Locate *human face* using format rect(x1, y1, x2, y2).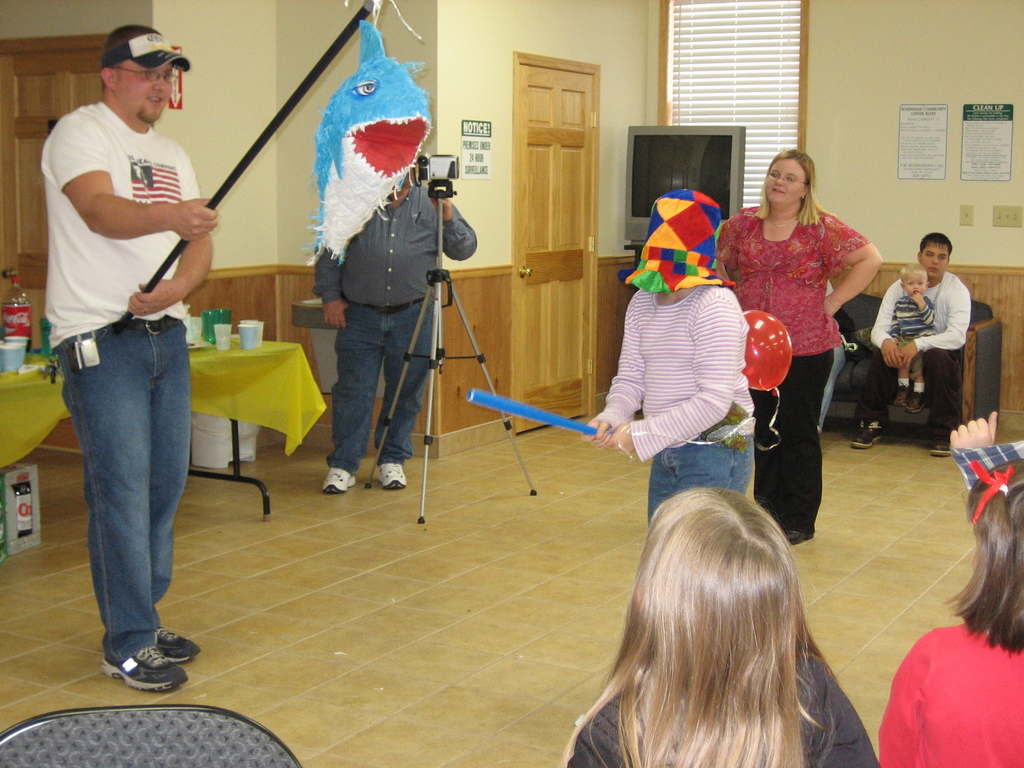
rect(906, 276, 928, 297).
